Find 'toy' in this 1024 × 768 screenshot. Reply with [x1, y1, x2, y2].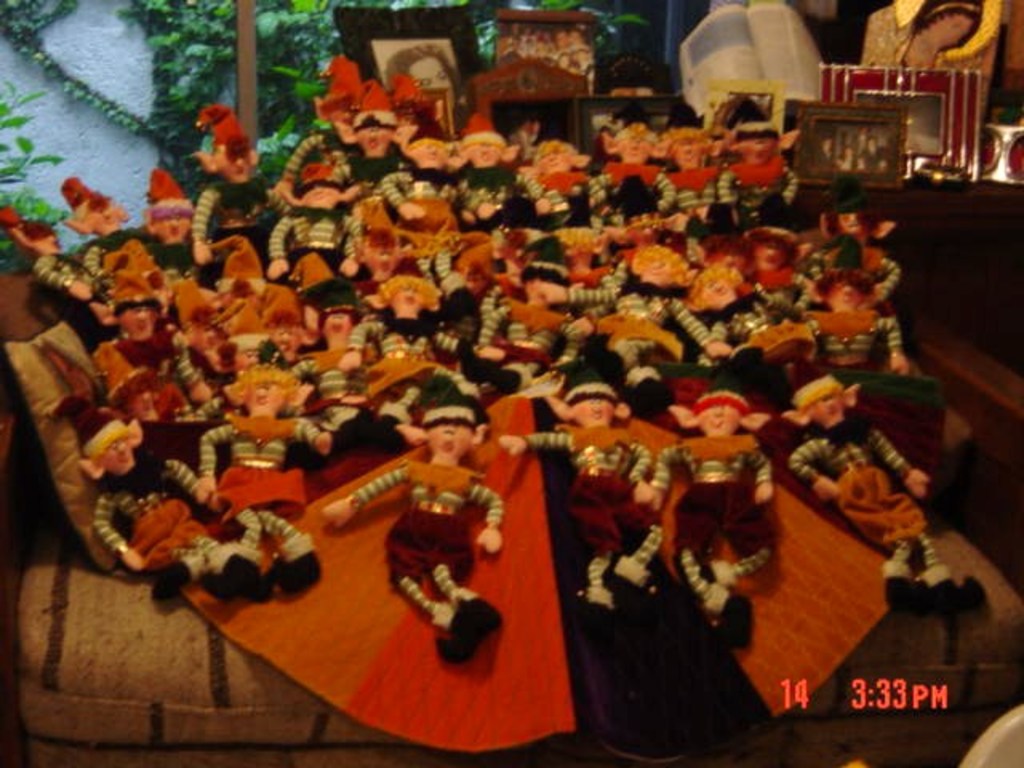
[528, 138, 624, 243].
